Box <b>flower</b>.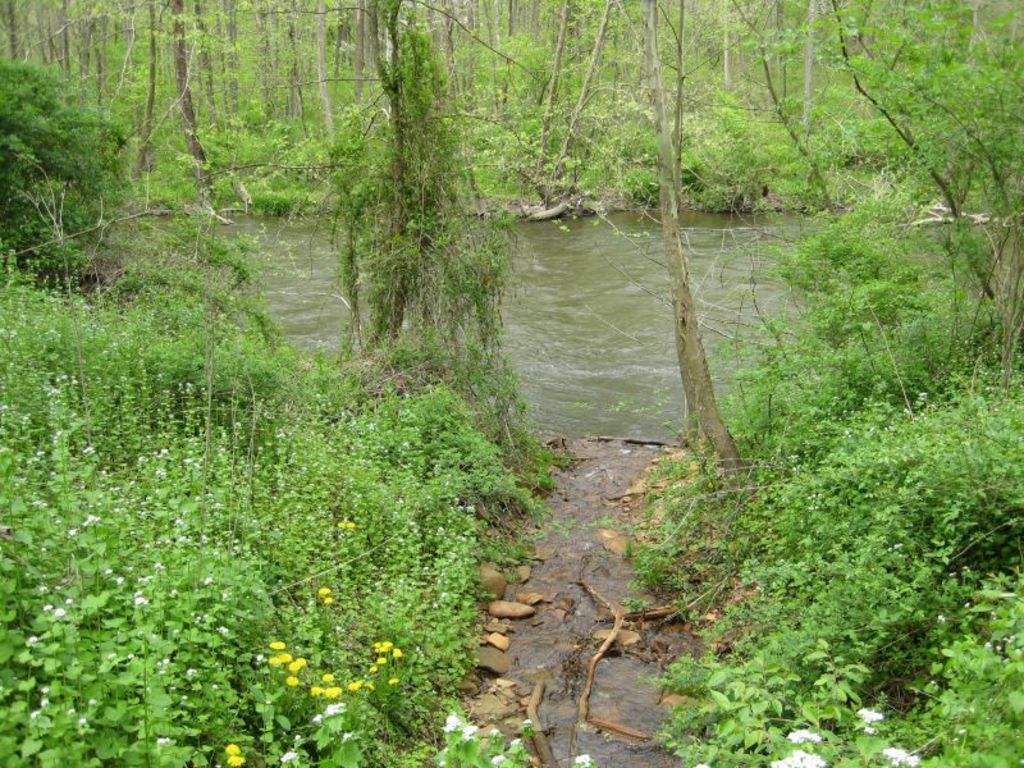
region(575, 754, 588, 767).
